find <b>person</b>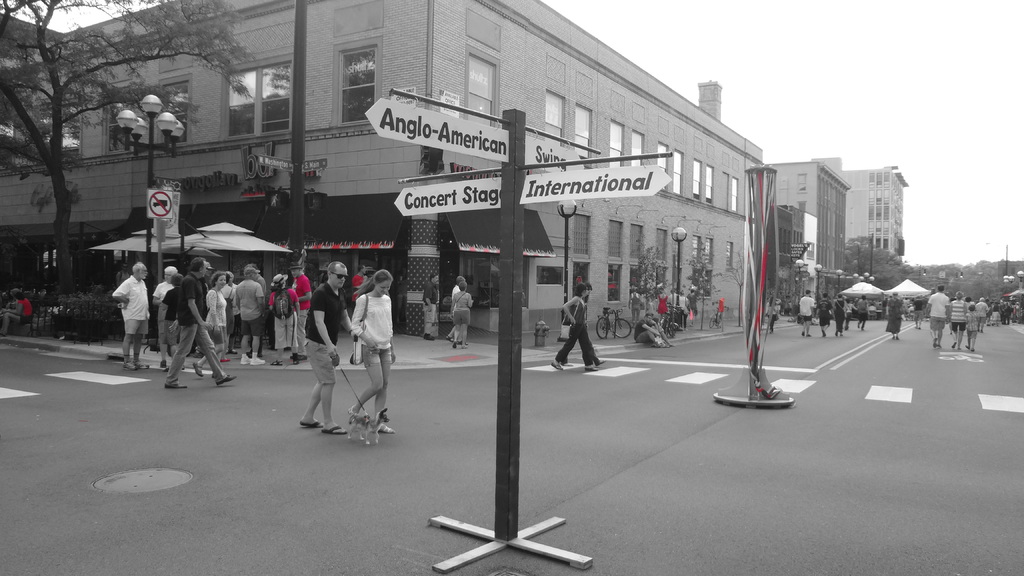
163/266/233/390
